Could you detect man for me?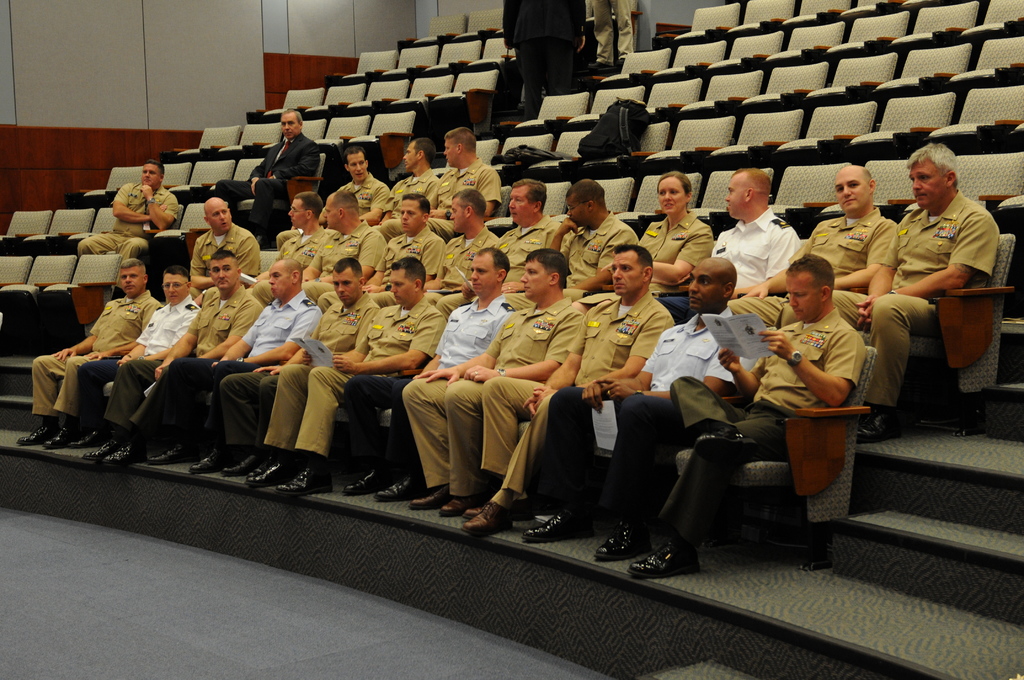
Detection result: {"left": 193, "top": 193, "right": 261, "bottom": 302}.
